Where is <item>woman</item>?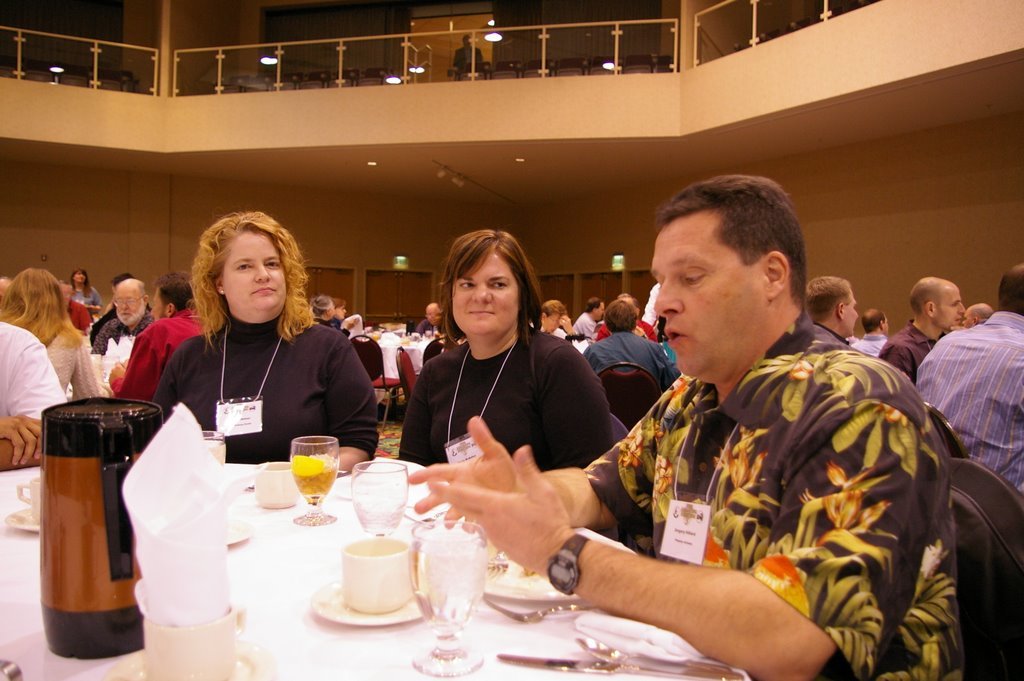
401:257:603:495.
